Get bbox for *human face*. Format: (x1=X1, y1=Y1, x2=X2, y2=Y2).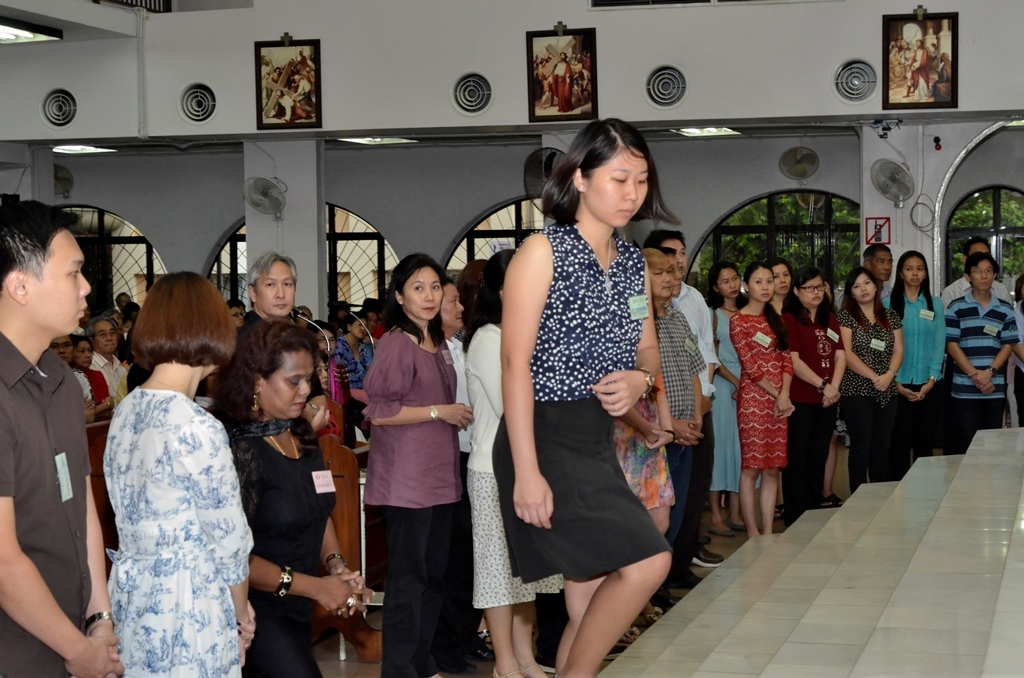
(x1=851, y1=275, x2=876, y2=301).
